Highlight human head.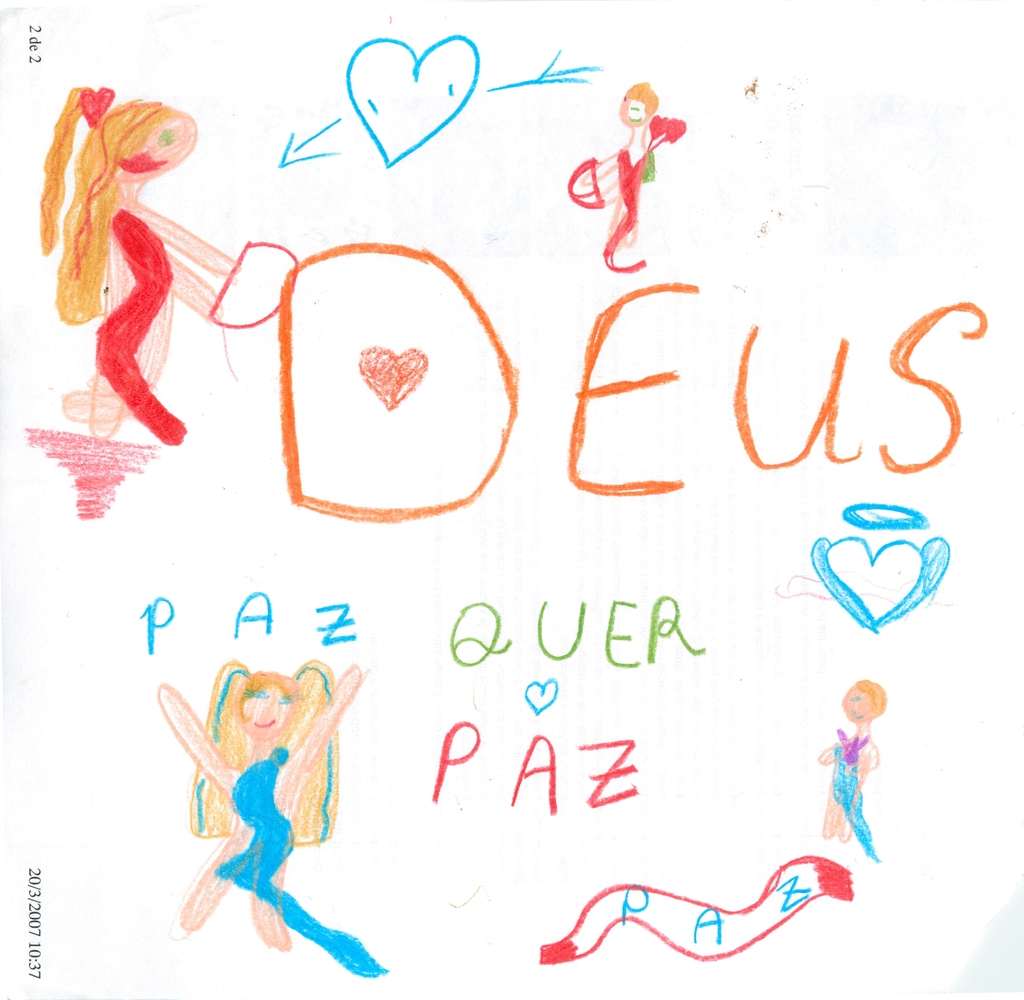
Highlighted region: (left=234, top=676, right=292, bottom=738).
